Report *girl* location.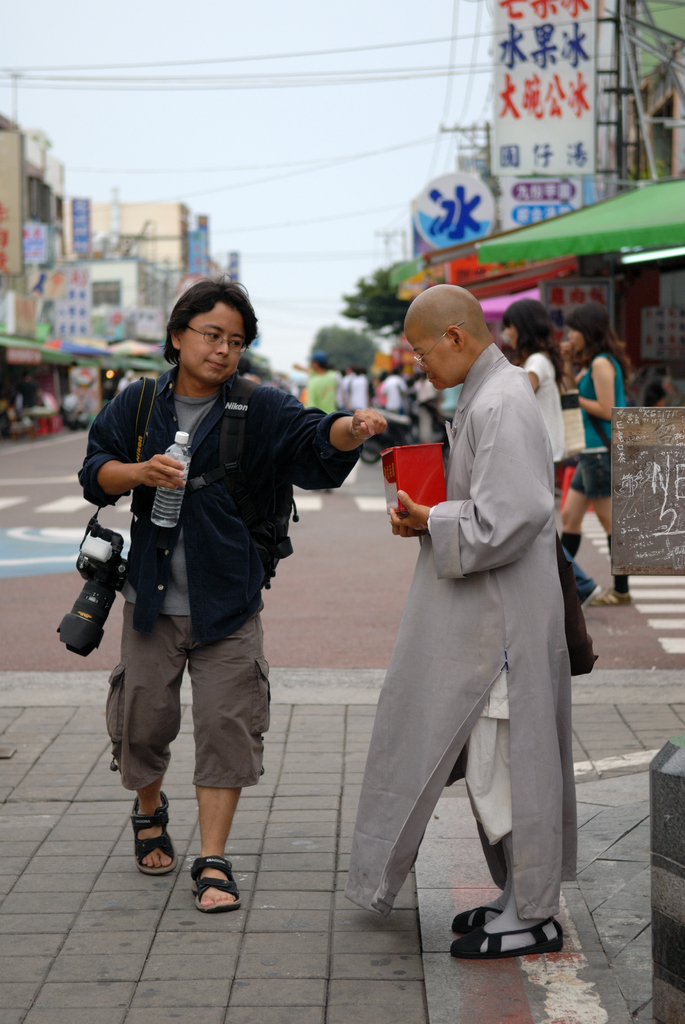
Report: (left=558, top=305, right=627, bottom=603).
